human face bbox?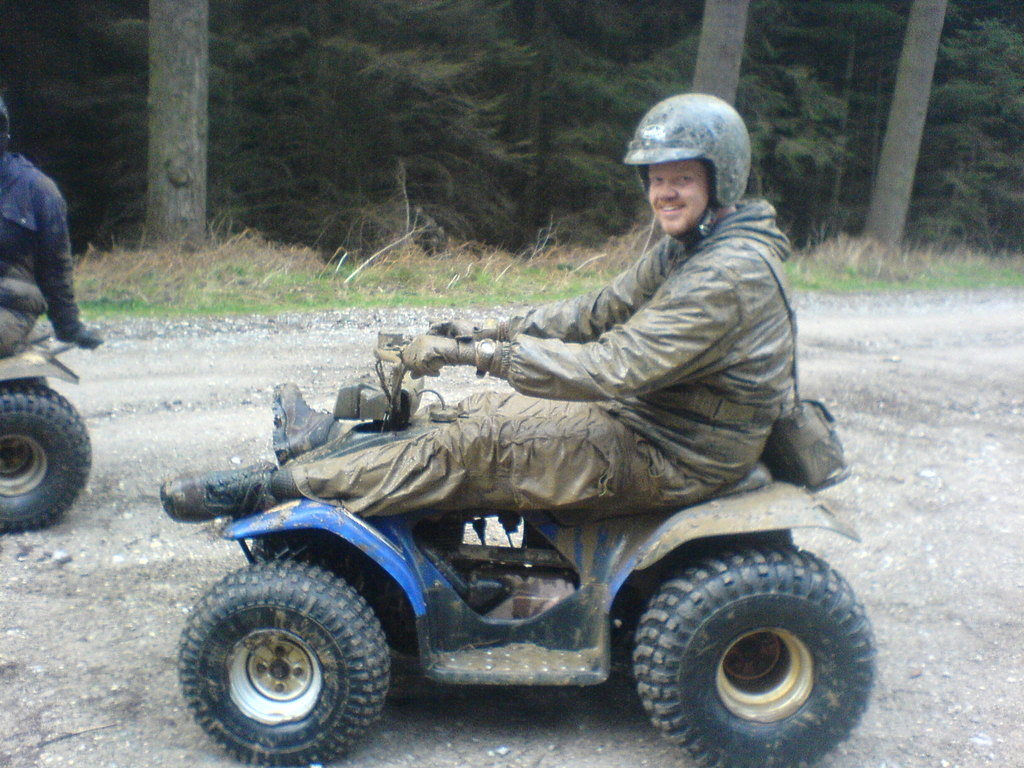
<region>646, 161, 710, 238</region>
